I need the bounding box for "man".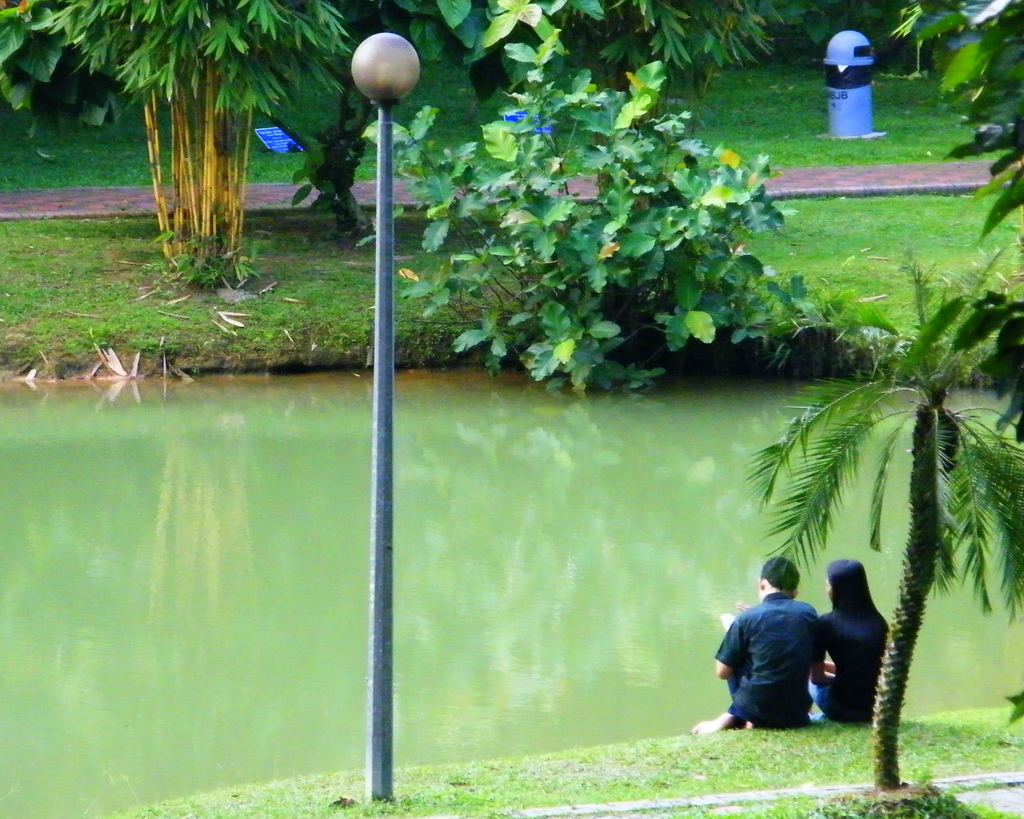
Here it is: (left=690, top=559, right=826, bottom=729).
